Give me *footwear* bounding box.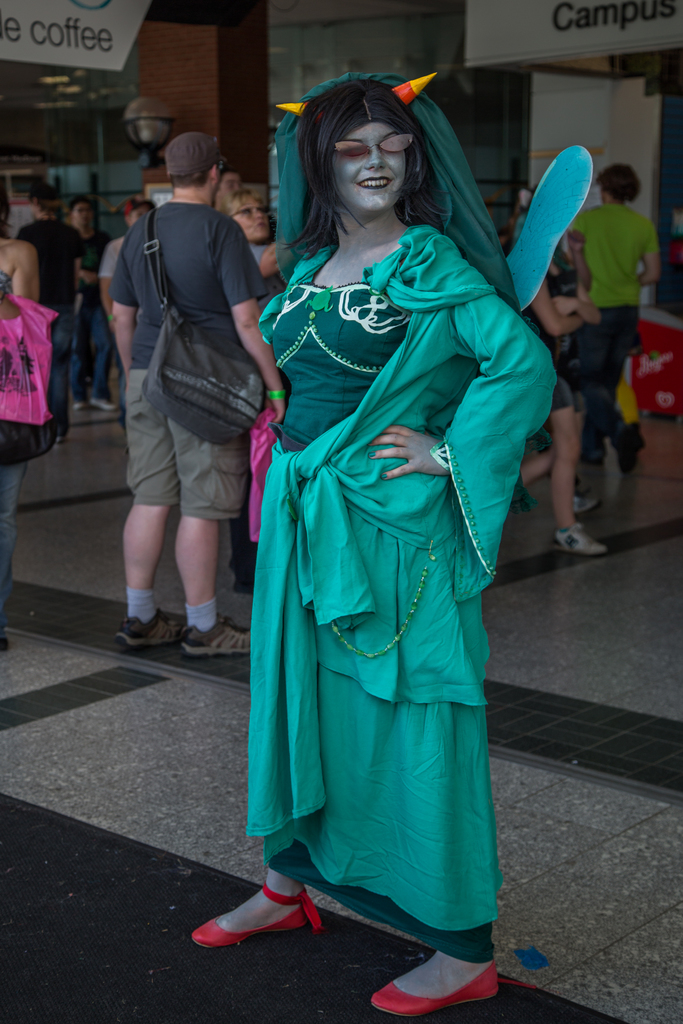
box(111, 609, 178, 655).
